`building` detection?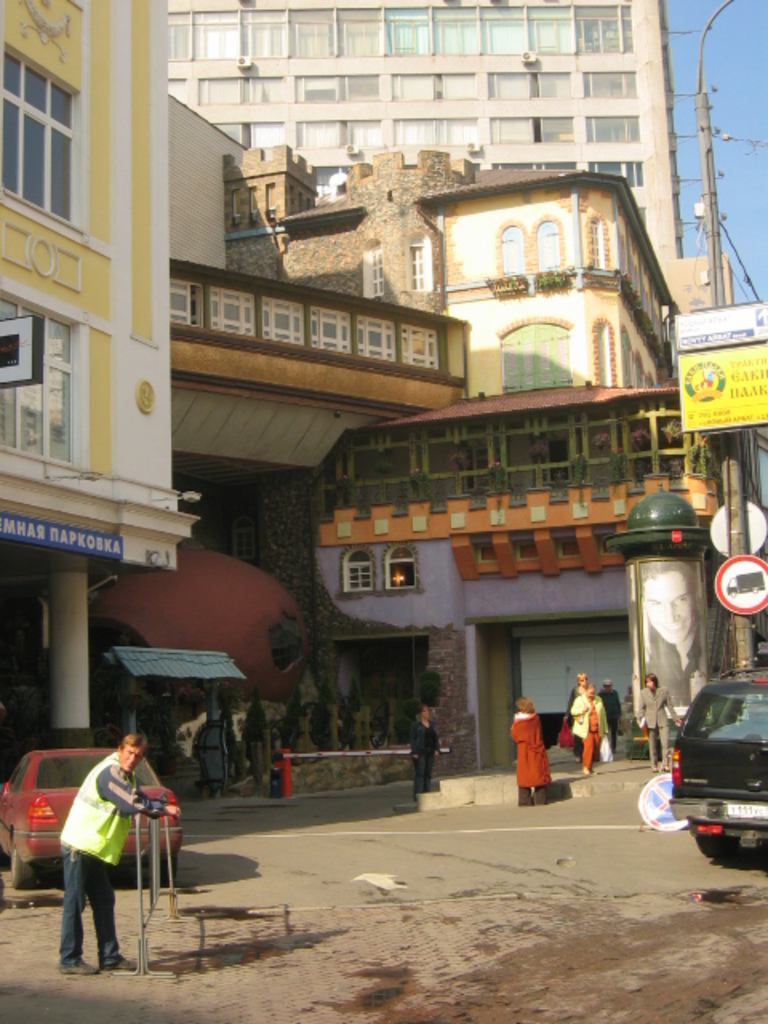
168, 0, 685, 259
